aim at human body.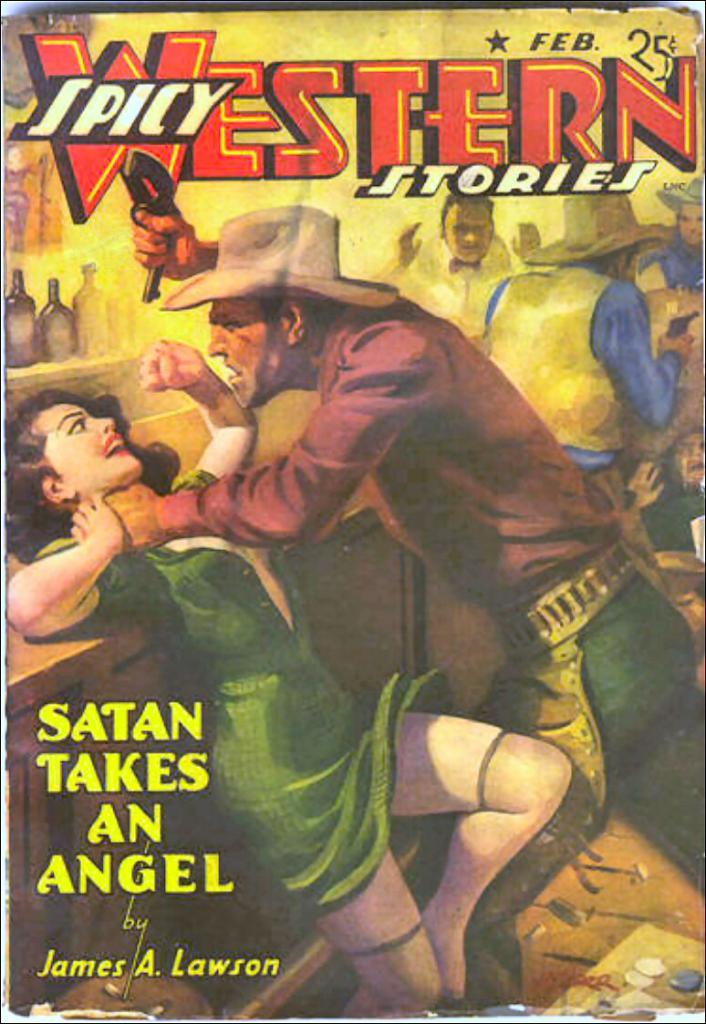
Aimed at (left=631, top=415, right=705, bottom=565).
